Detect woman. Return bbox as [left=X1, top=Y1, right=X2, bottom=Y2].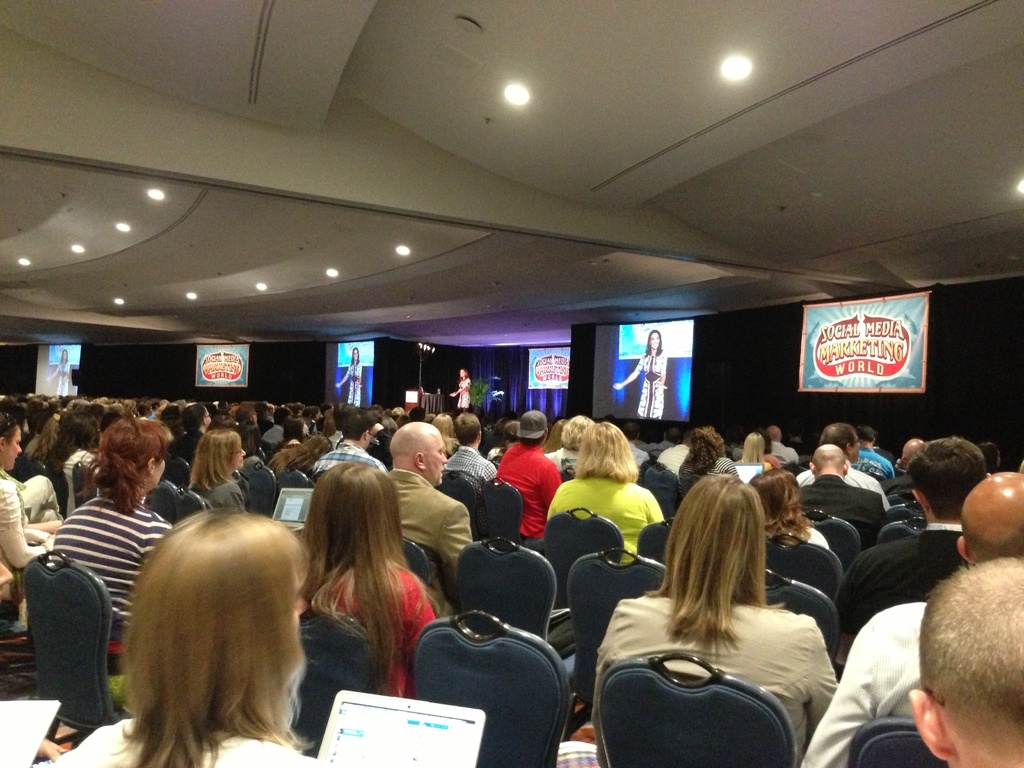
[left=538, top=420, right=673, bottom=564].
